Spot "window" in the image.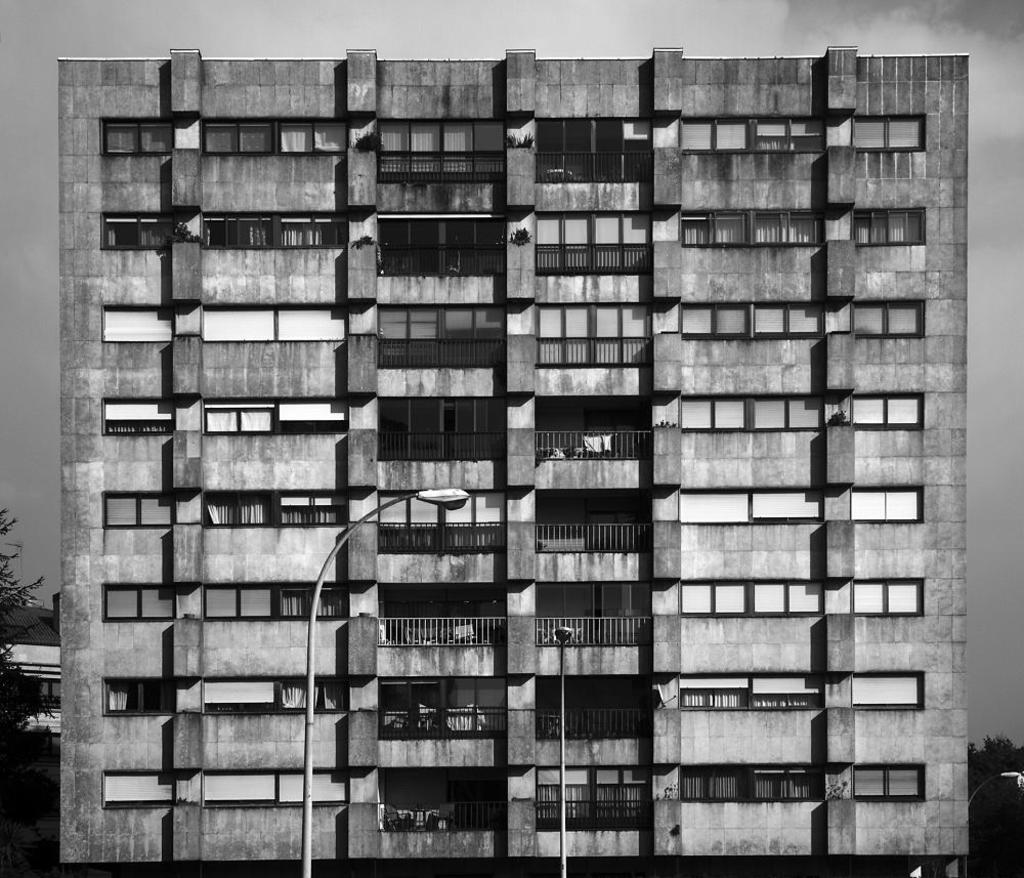
"window" found at box=[680, 305, 825, 336].
